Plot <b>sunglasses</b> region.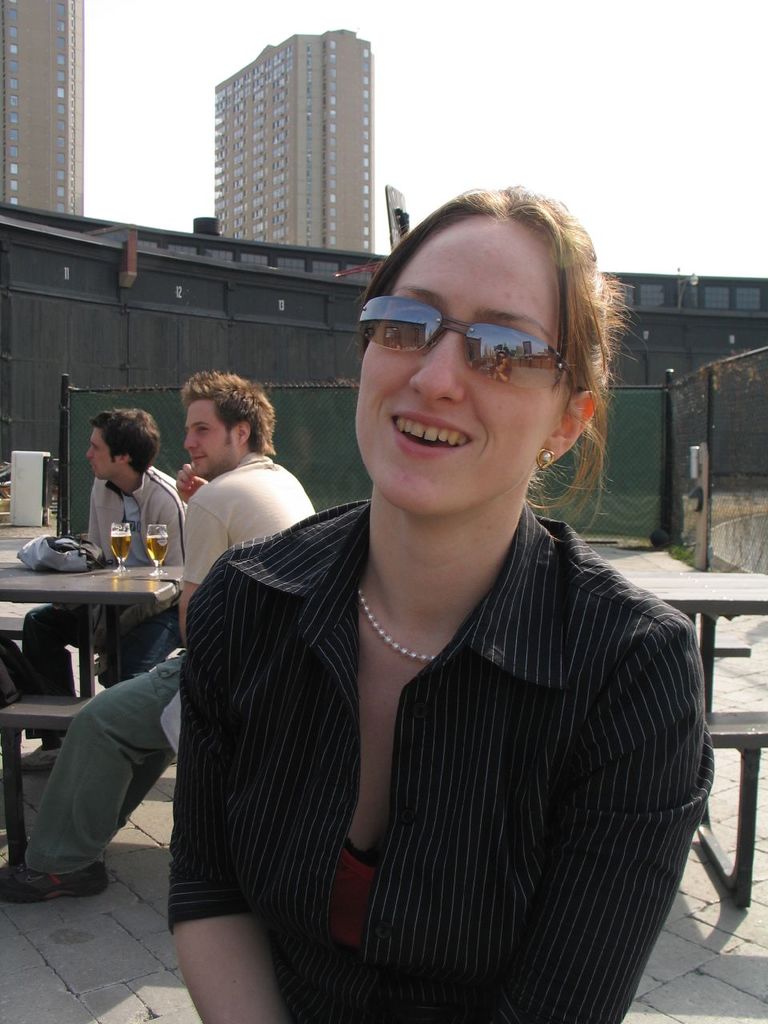
Plotted at [355, 297, 575, 388].
